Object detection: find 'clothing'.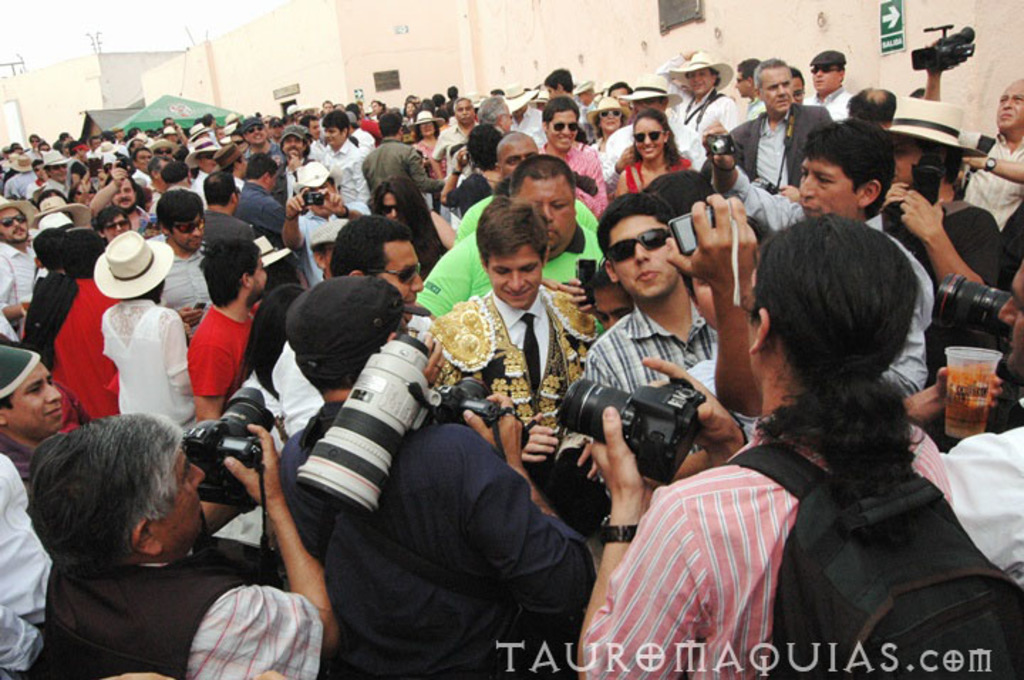
region(603, 104, 701, 184).
